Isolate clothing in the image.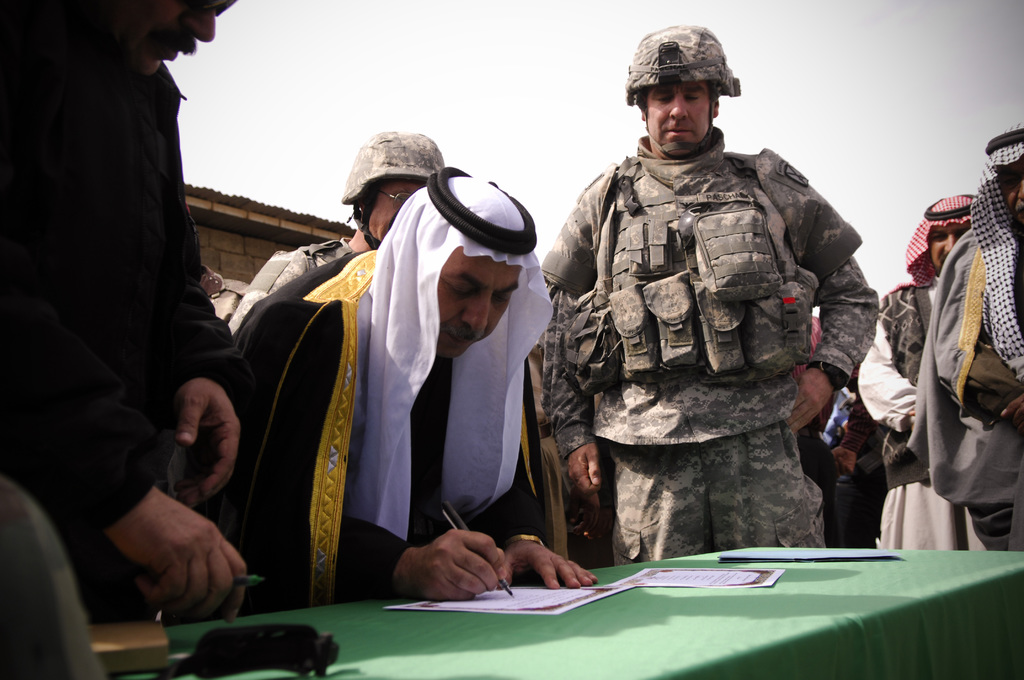
Isolated region: 198:213:368:412.
